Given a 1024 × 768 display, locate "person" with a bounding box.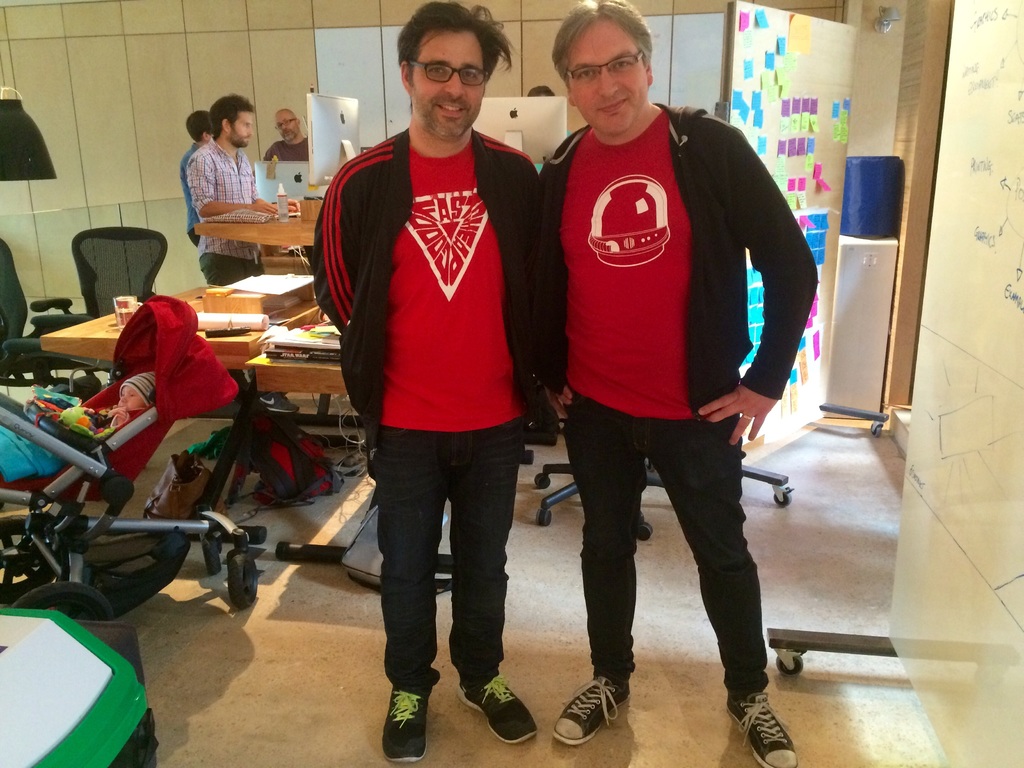
Located: pyautogui.locateOnScreen(190, 88, 308, 414).
